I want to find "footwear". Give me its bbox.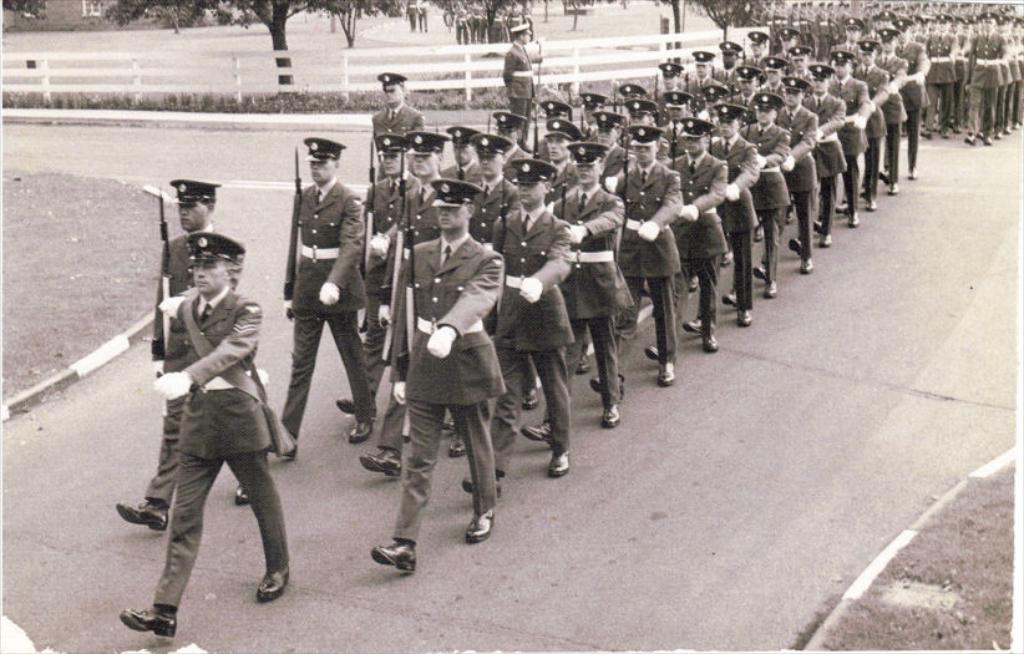
<region>334, 391, 375, 417</region>.
